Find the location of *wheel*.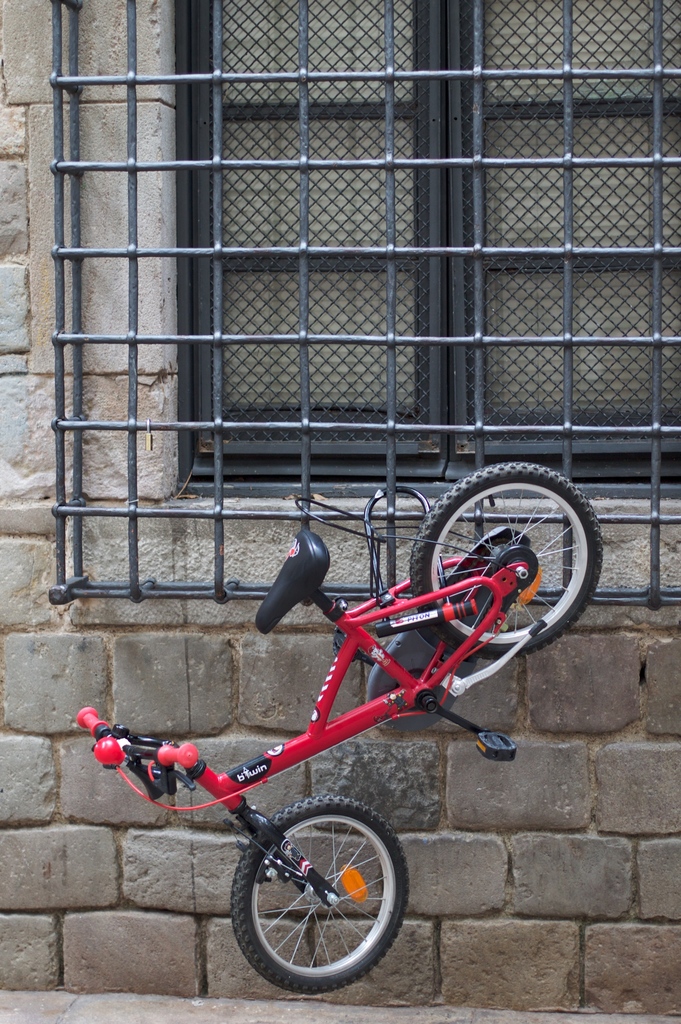
Location: crop(397, 463, 611, 659).
